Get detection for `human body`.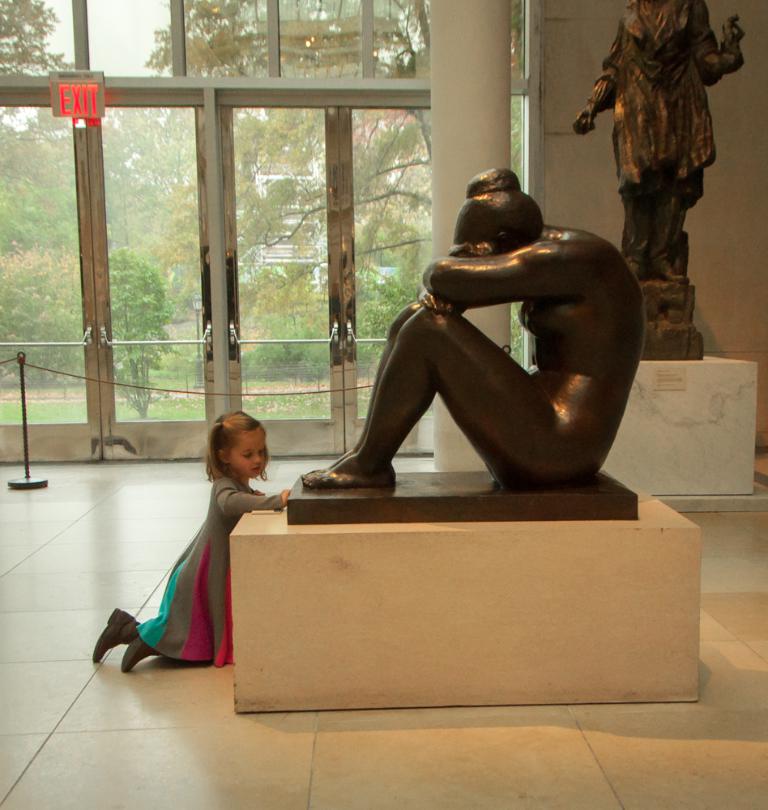
Detection: 571 0 749 272.
